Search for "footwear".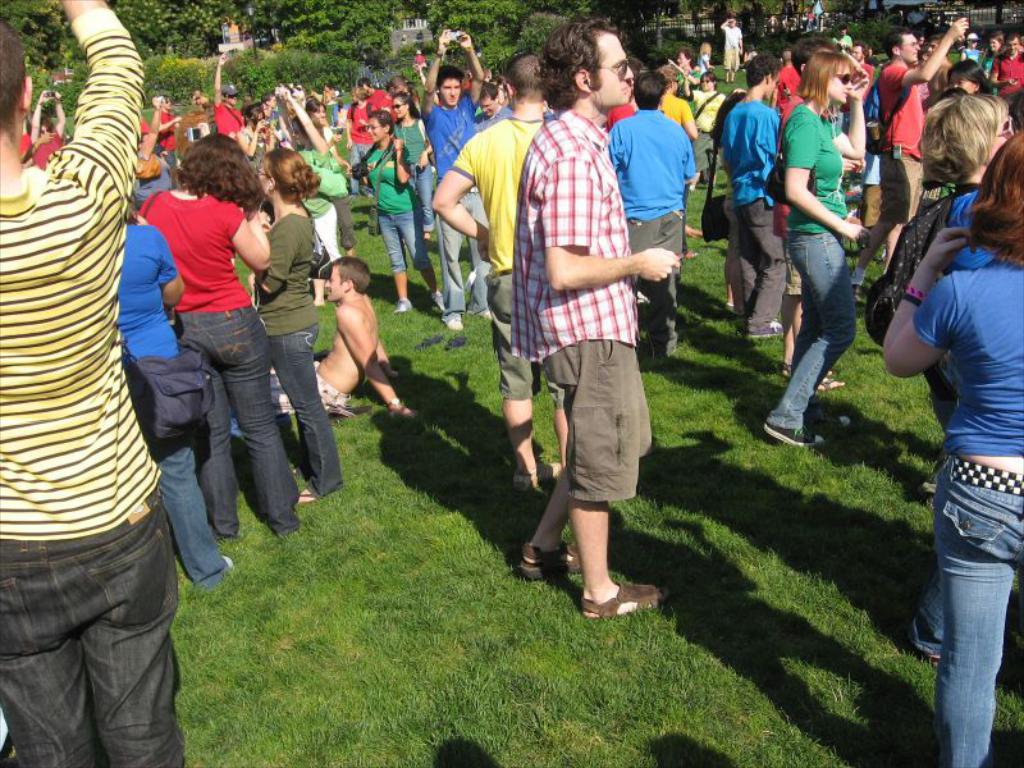
Found at bbox(480, 310, 488, 321).
